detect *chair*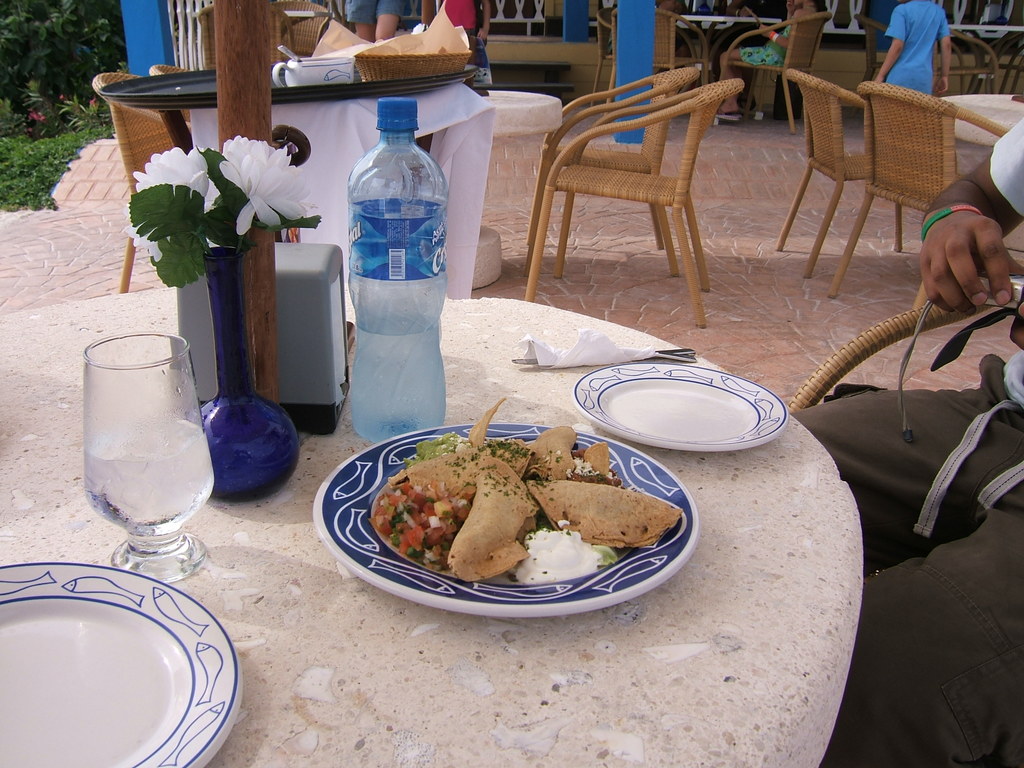
<bbox>826, 78, 1011, 304</bbox>
